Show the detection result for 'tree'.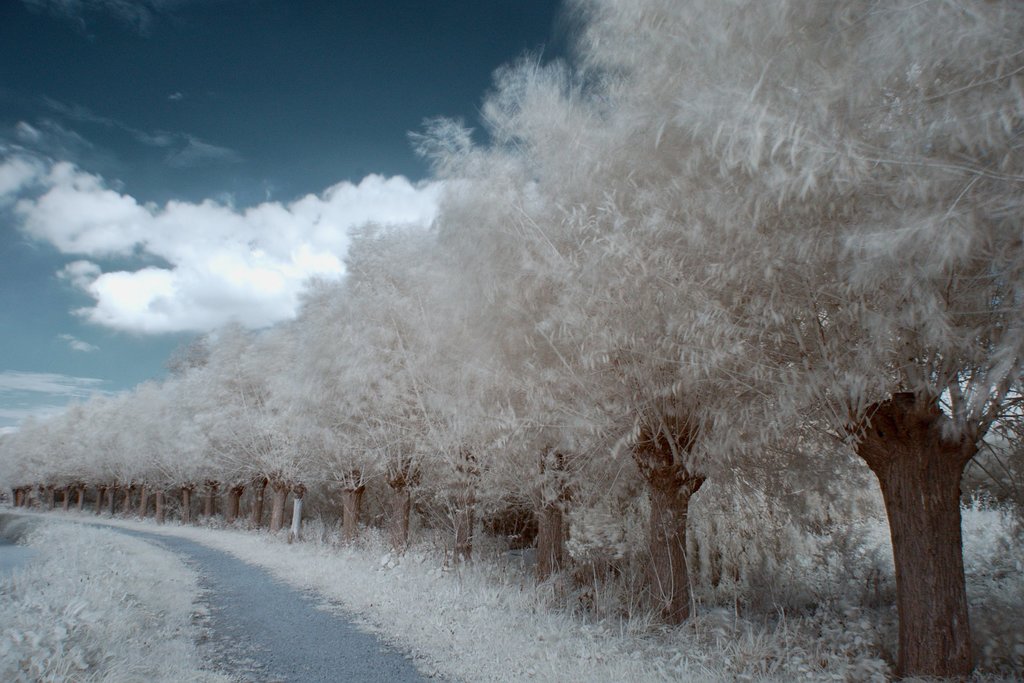
l=572, t=0, r=1020, b=682.
